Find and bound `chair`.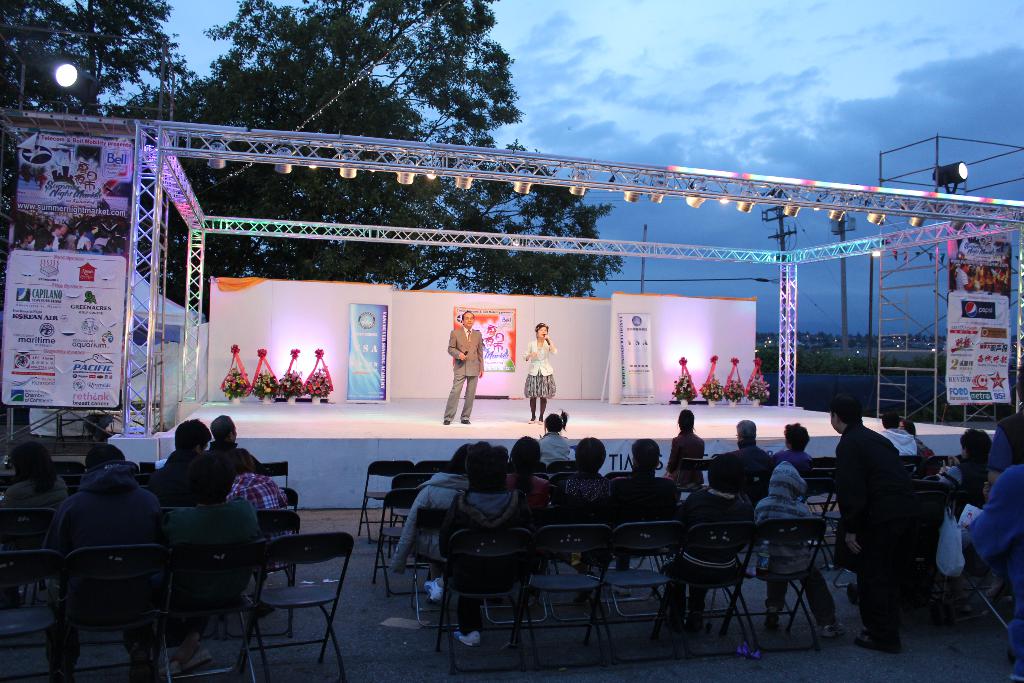
Bound: crop(409, 504, 472, 625).
